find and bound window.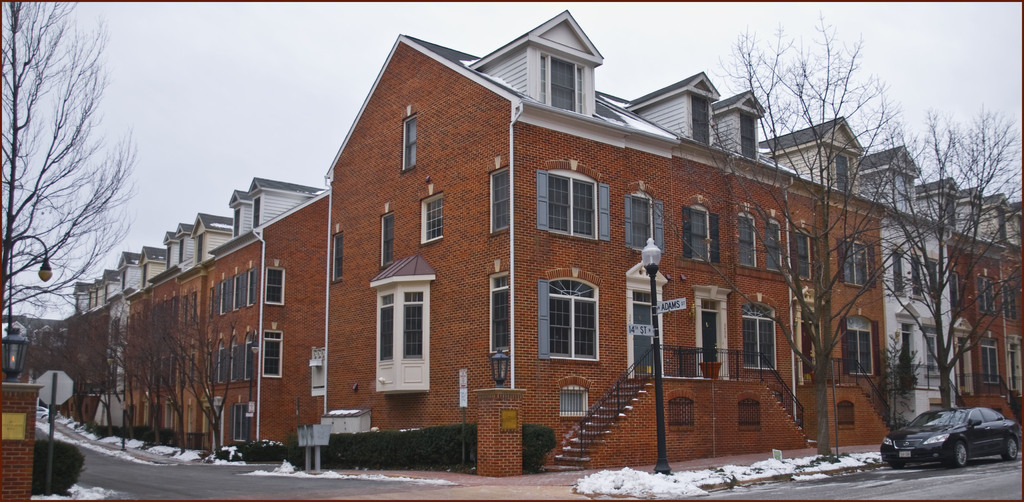
Bound: <box>947,271,963,306</box>.
